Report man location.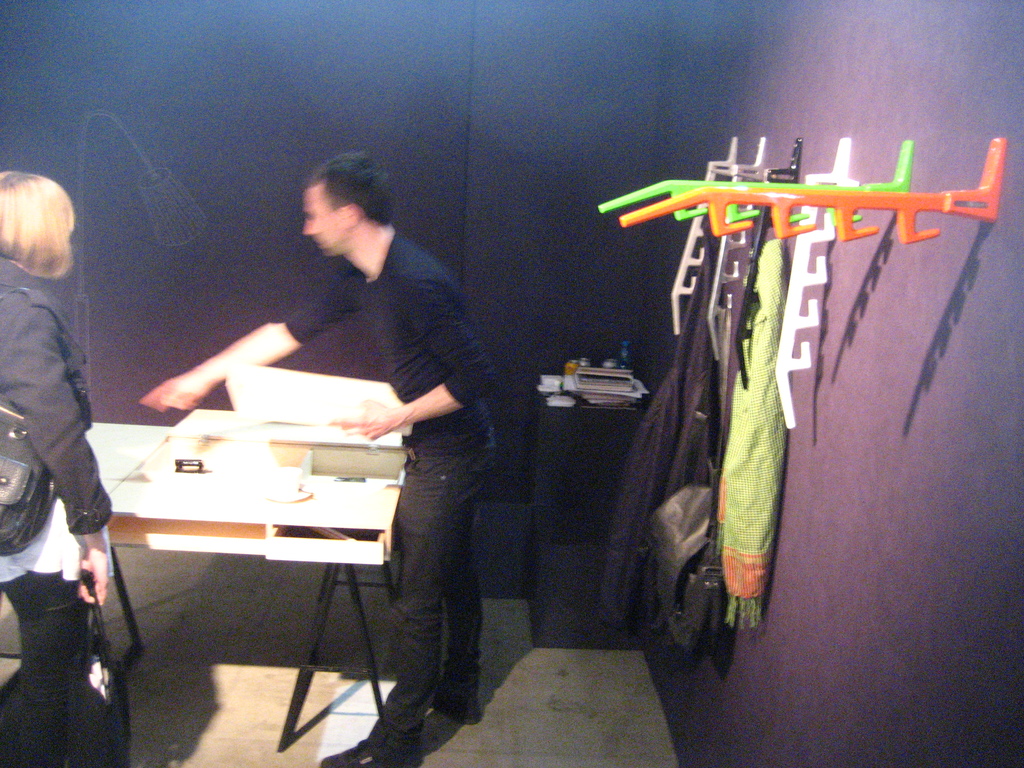
Report: pyautogui.locateOnScreen(142, 153, 497, 767).
